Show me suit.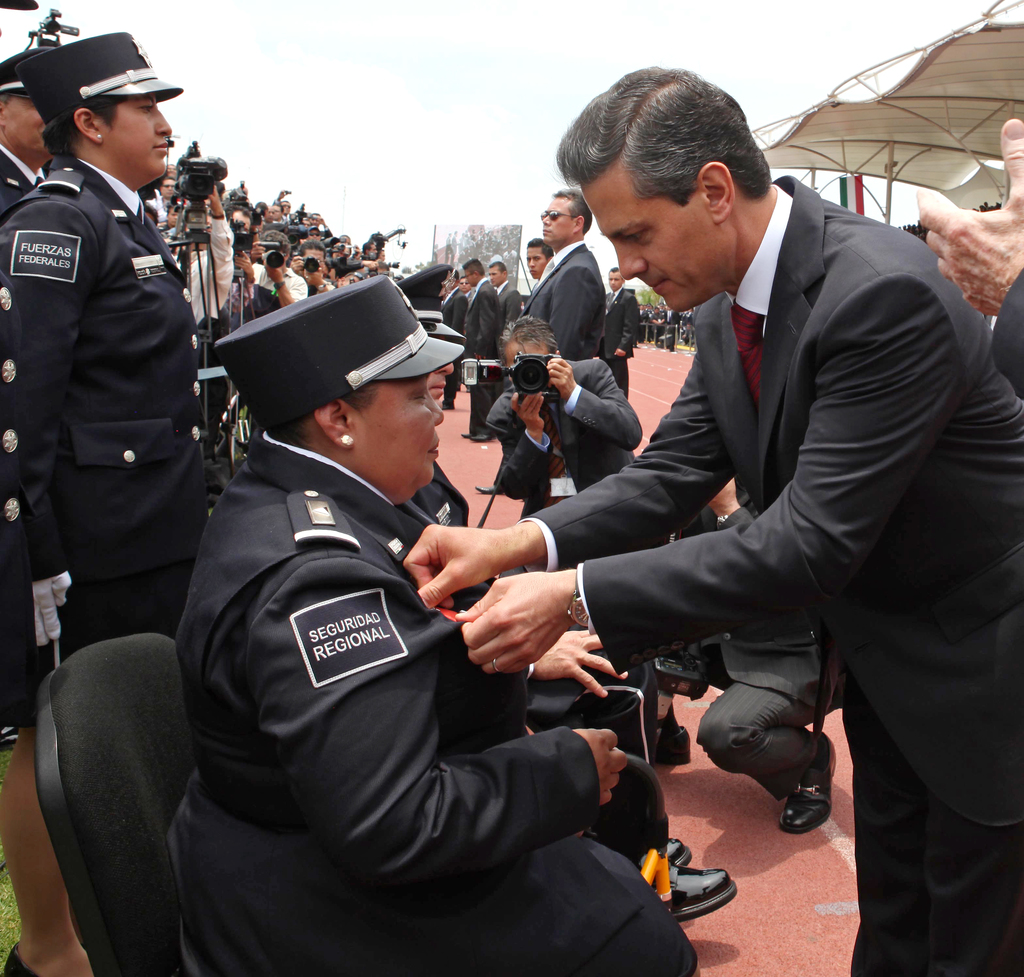
suit is here: {"left": 520, "top": 176, "right": 1023, "bottom": 976}.
